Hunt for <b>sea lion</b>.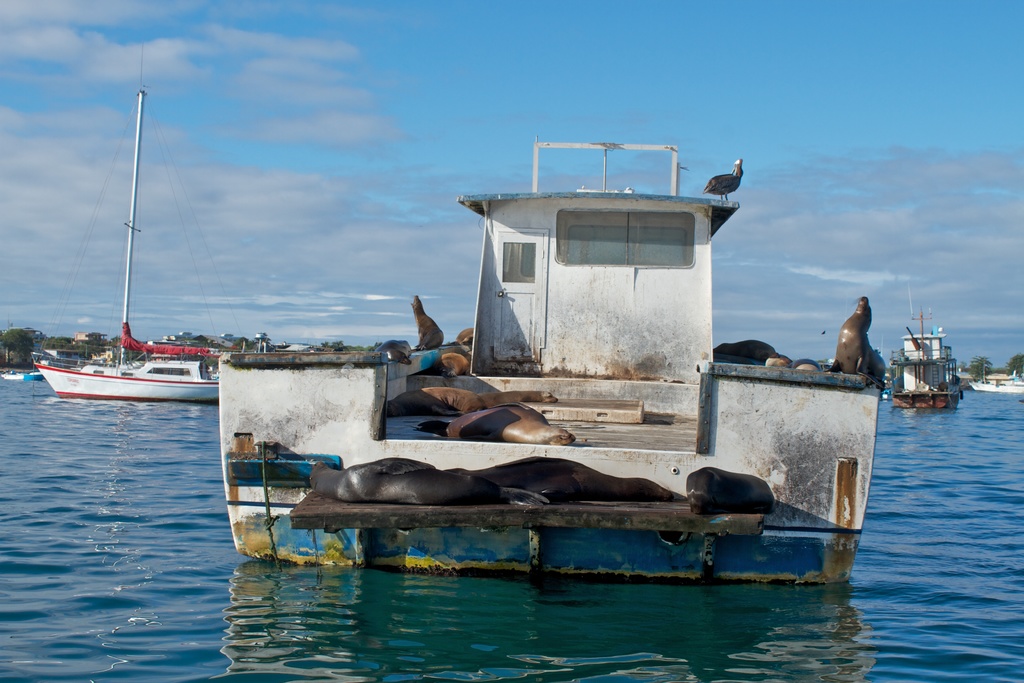
Hunted down at 832,297,888,394.
